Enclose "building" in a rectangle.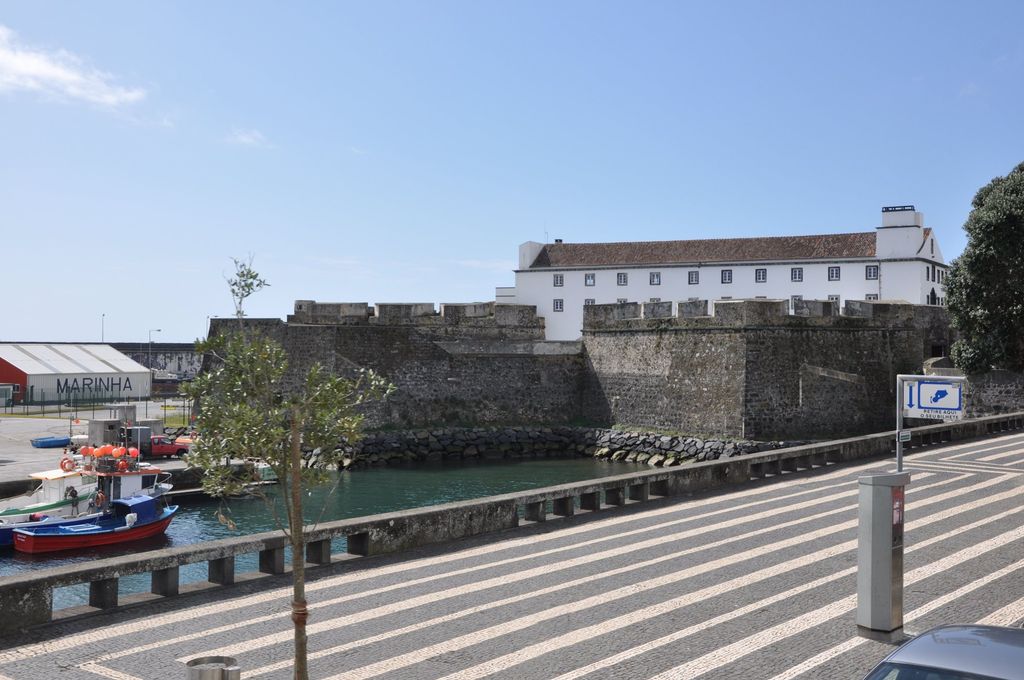
left=0, top=338, right=136, bottom=410.
